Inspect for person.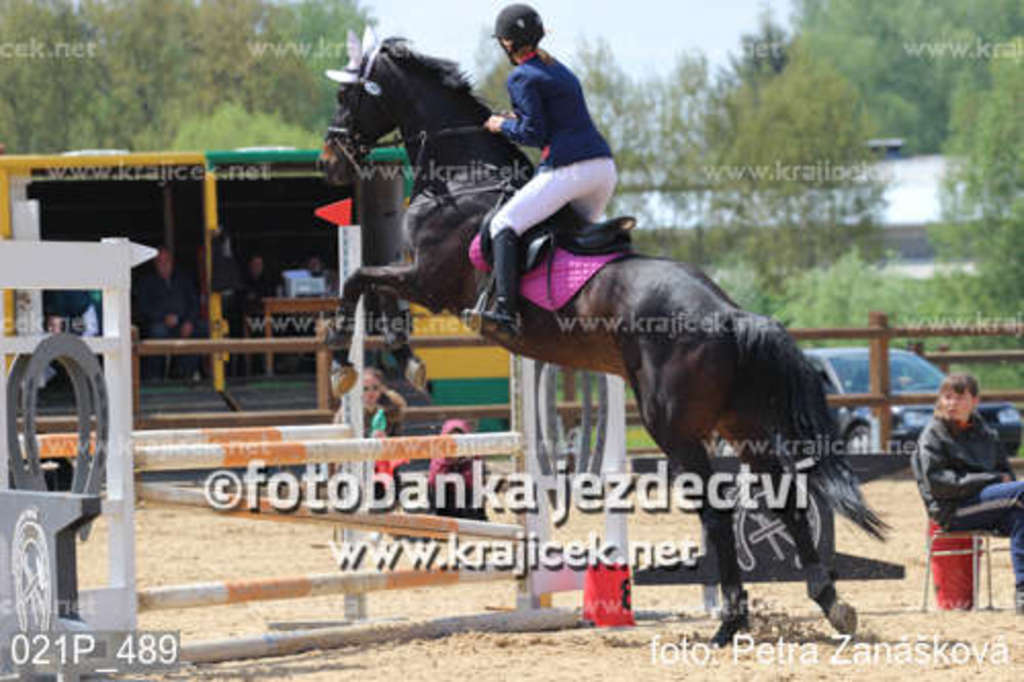
Inspection: x1=324 y1=363 x2=399 y2=496.
